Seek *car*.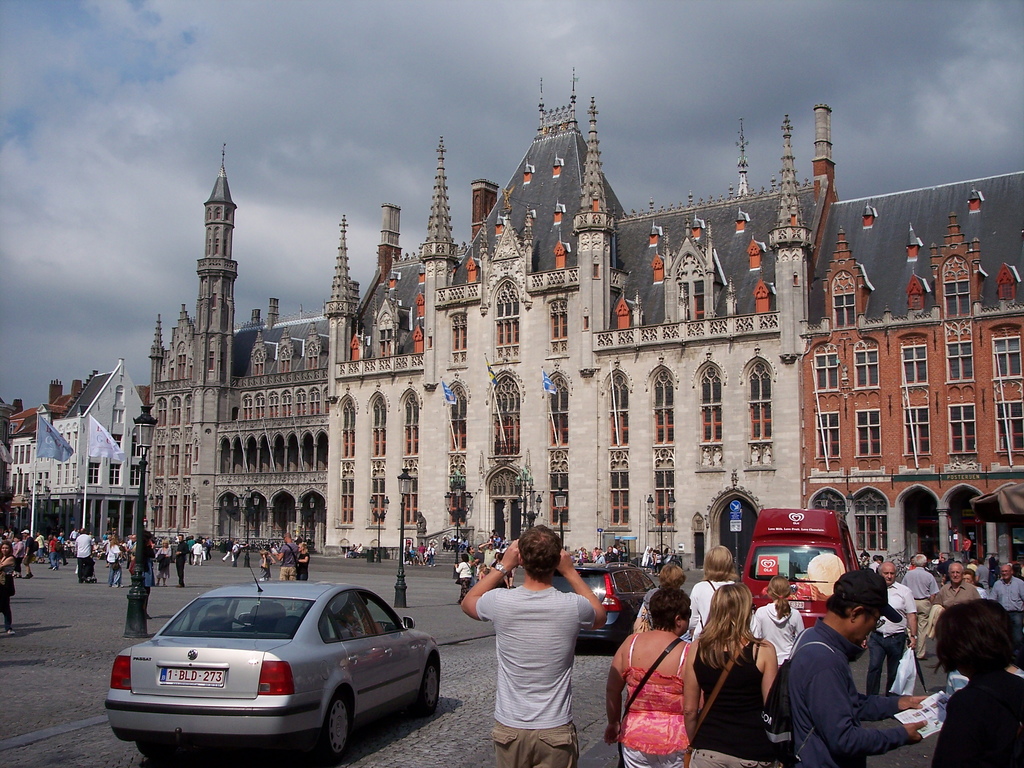
(left=555, top=563, right=657, bottom=647).
